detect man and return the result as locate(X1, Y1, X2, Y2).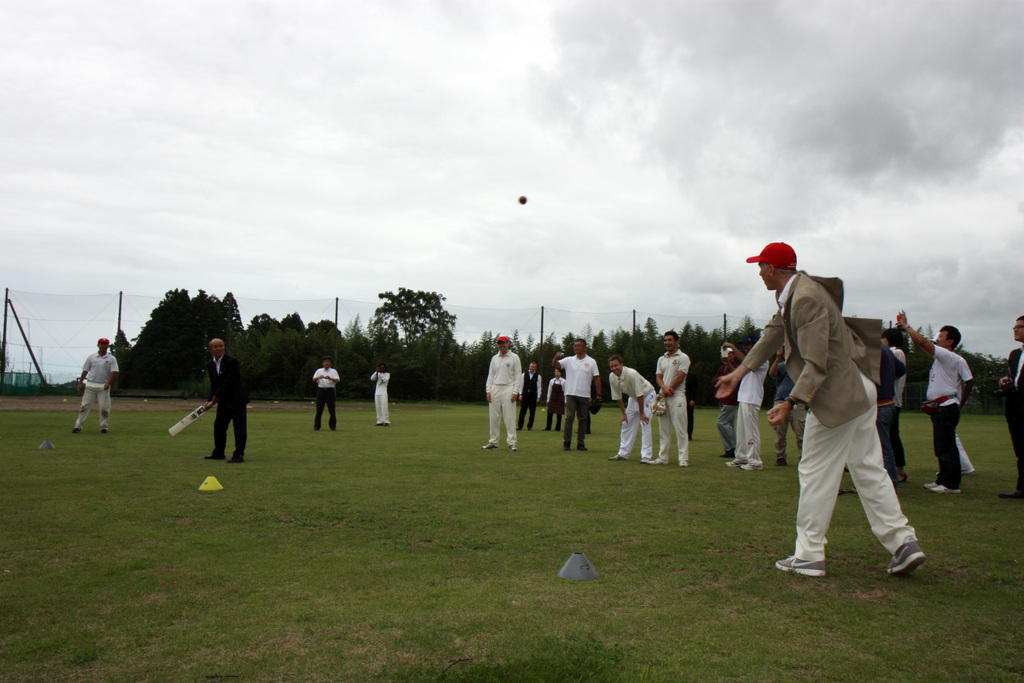
locate(652, 331, 691, 467).
